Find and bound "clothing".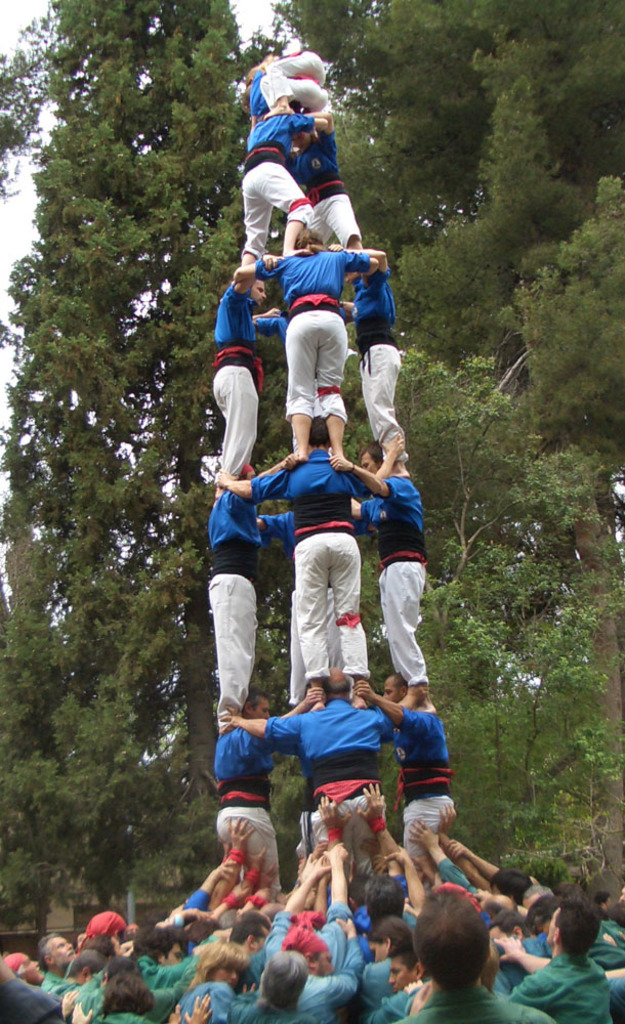
Bound: x1=287 y1=72 x2=335 y2=110.
